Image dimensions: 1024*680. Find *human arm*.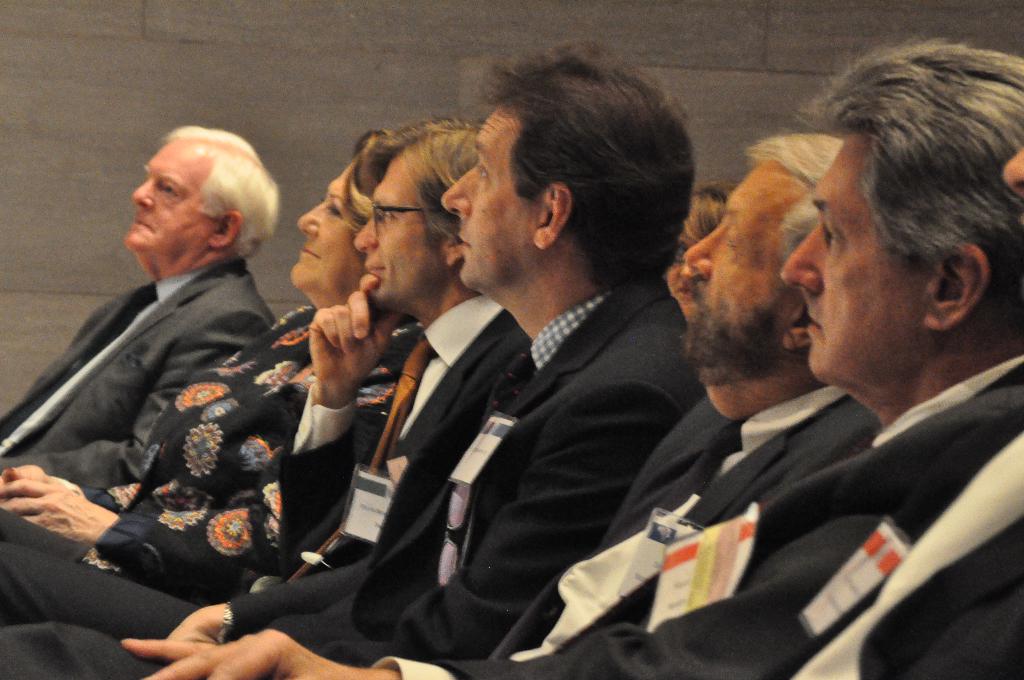
0:299:275:496.
